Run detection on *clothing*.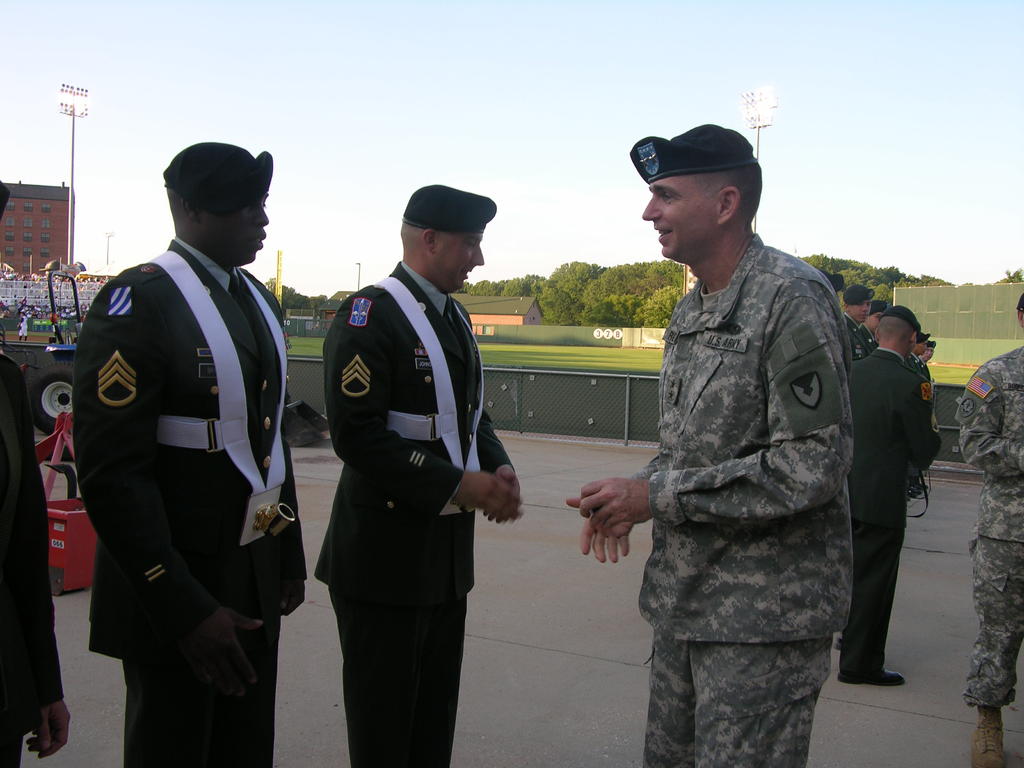
Result: BBox(846, 351, 939, 685).
